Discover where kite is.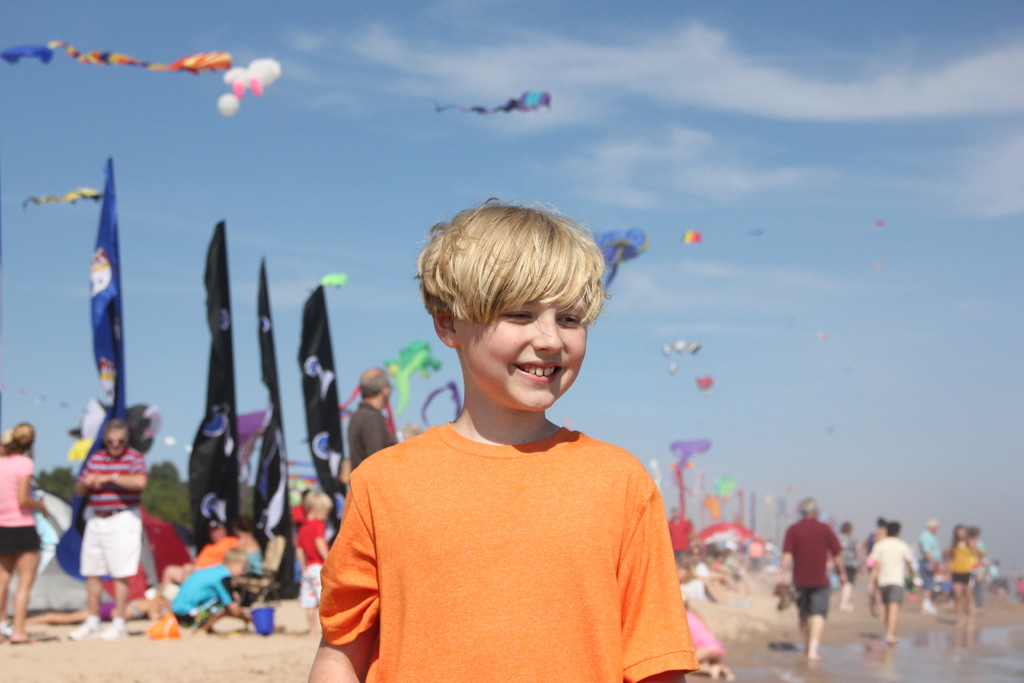
Discovered at l=212, t=56, r=283, b=115.
